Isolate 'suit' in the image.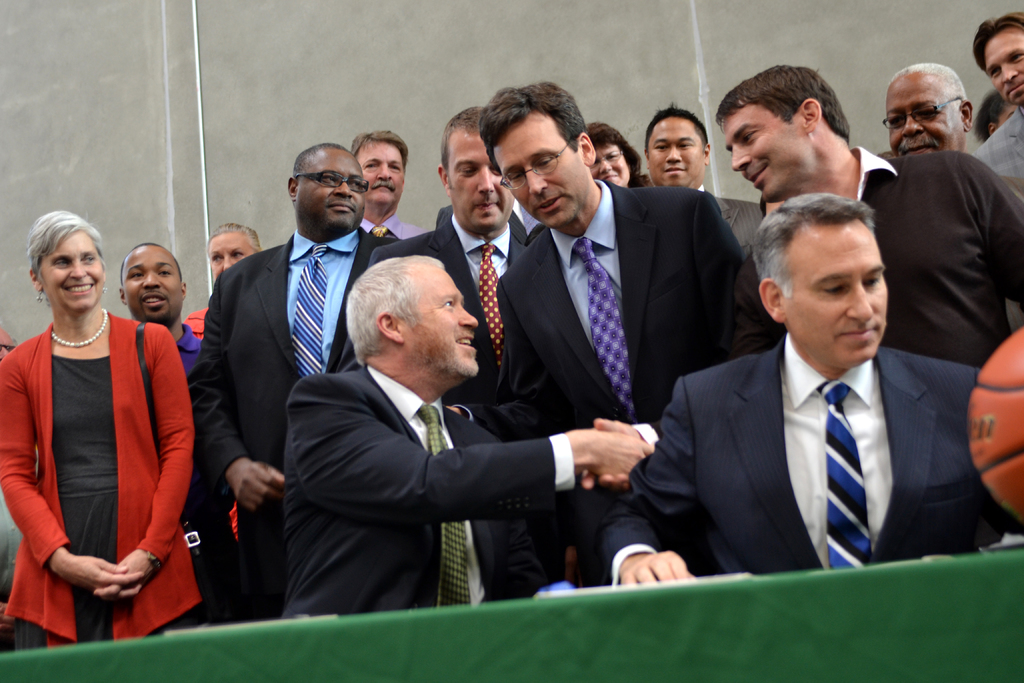
Isolated region: bbox(191, 228, 398, 625).
